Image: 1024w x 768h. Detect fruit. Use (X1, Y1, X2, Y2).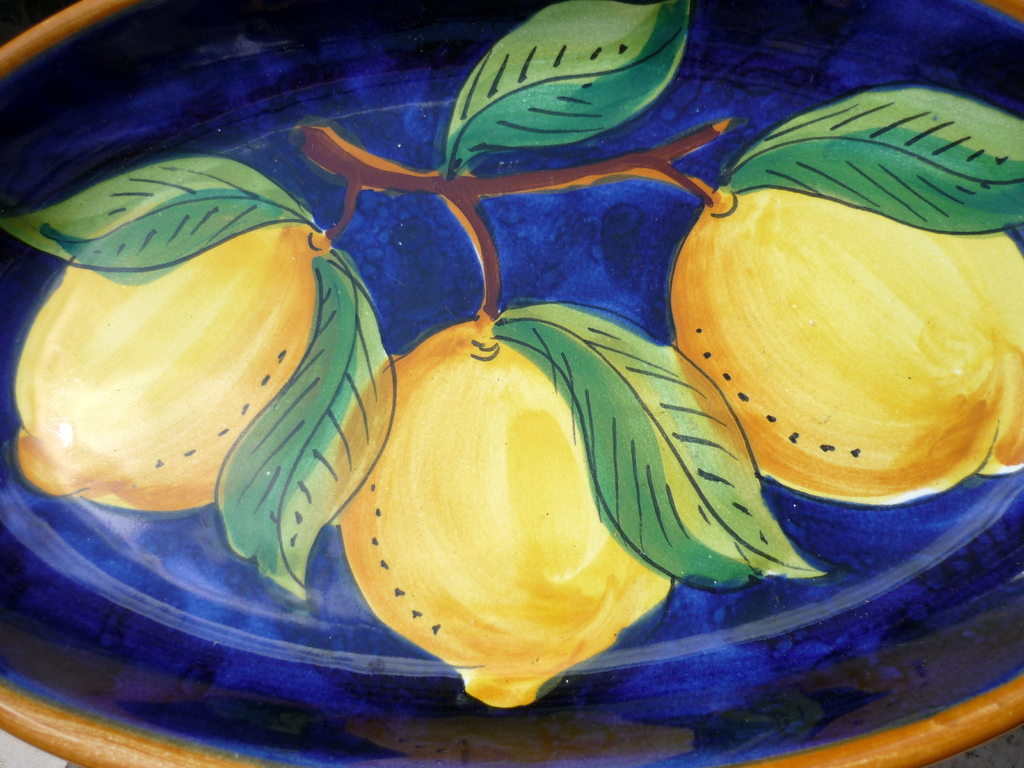
(335, 317, 681, 709).
